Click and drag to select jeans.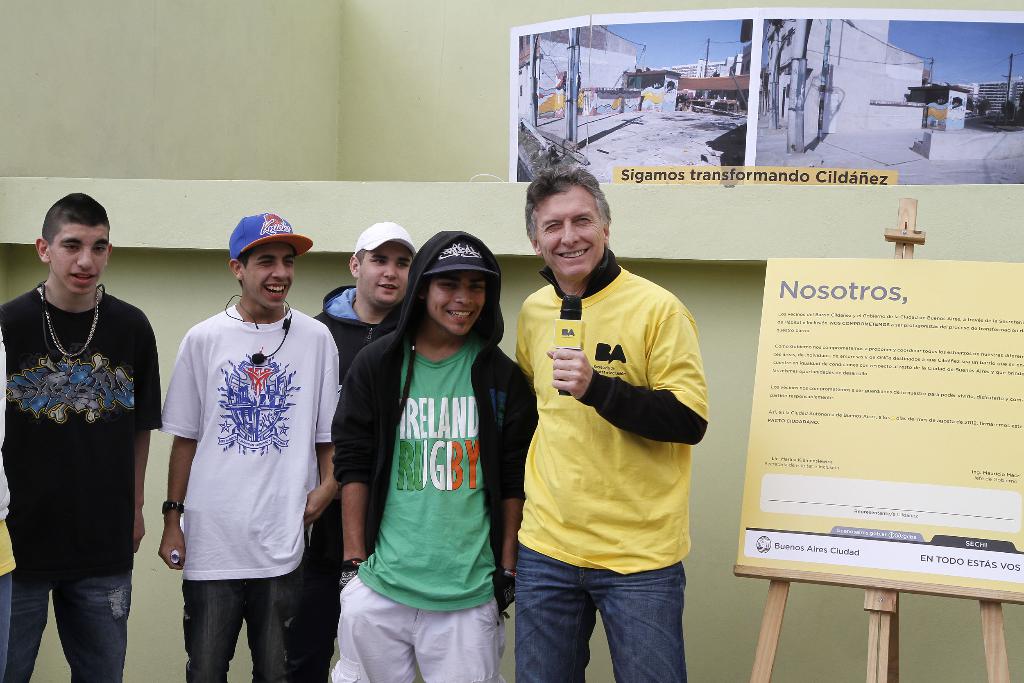
Selection: [187,576,304,682].
